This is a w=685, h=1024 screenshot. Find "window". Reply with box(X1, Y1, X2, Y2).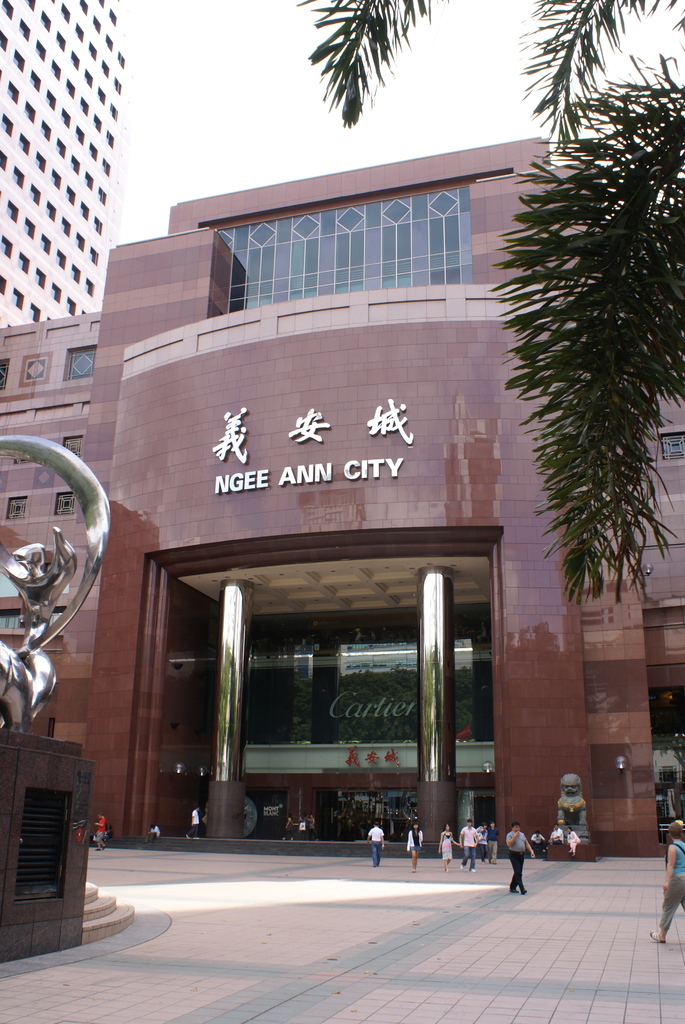
box(0, 360, 8, 388).
